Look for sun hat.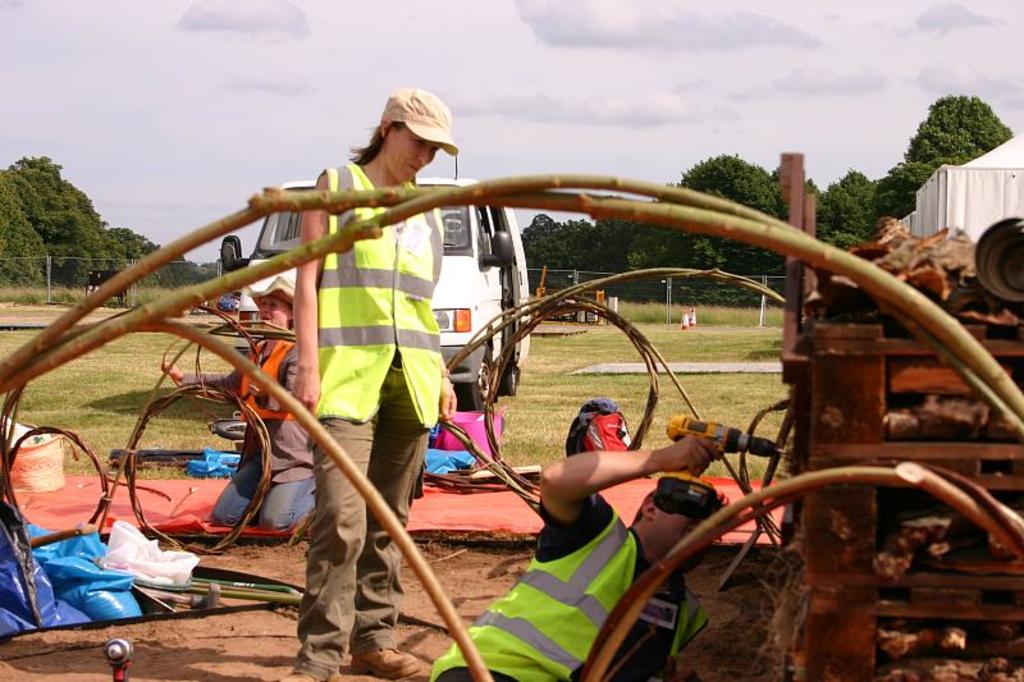
Found: l=646, t=468, r=735, b=523.
